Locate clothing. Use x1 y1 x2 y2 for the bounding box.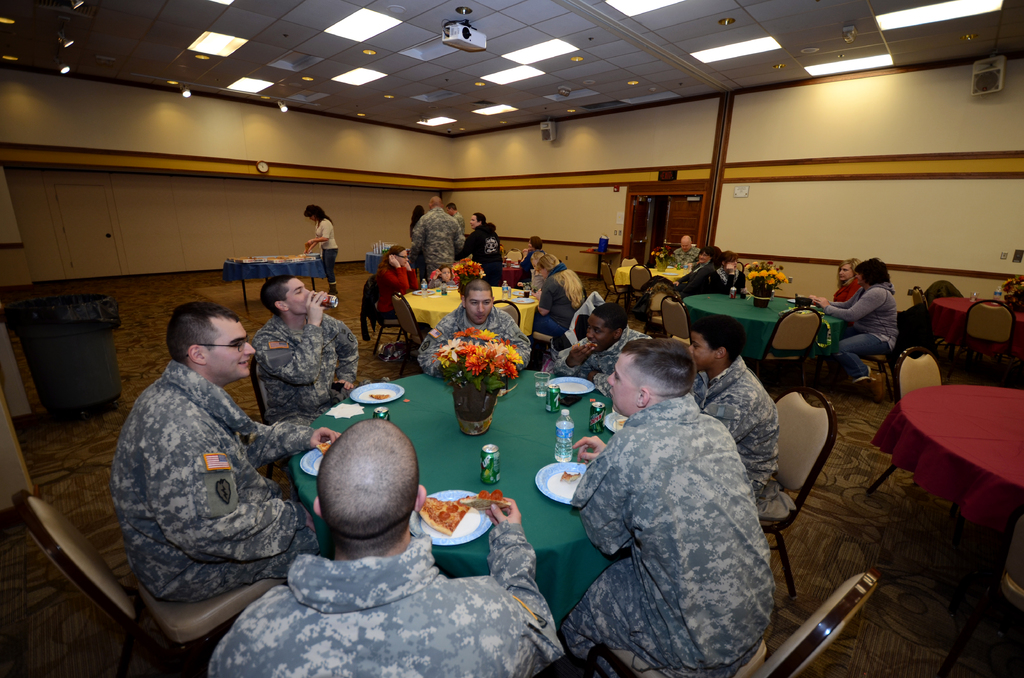
549 351 790 672.
